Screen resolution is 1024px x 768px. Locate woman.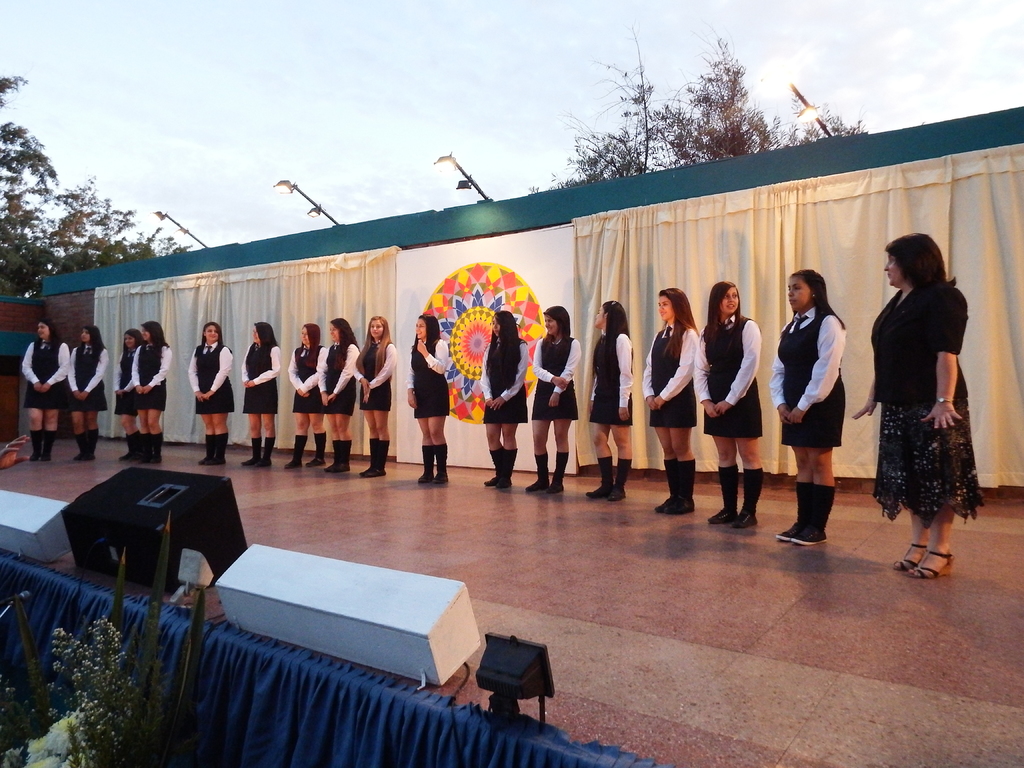
box(866, 220, 981, 588).
